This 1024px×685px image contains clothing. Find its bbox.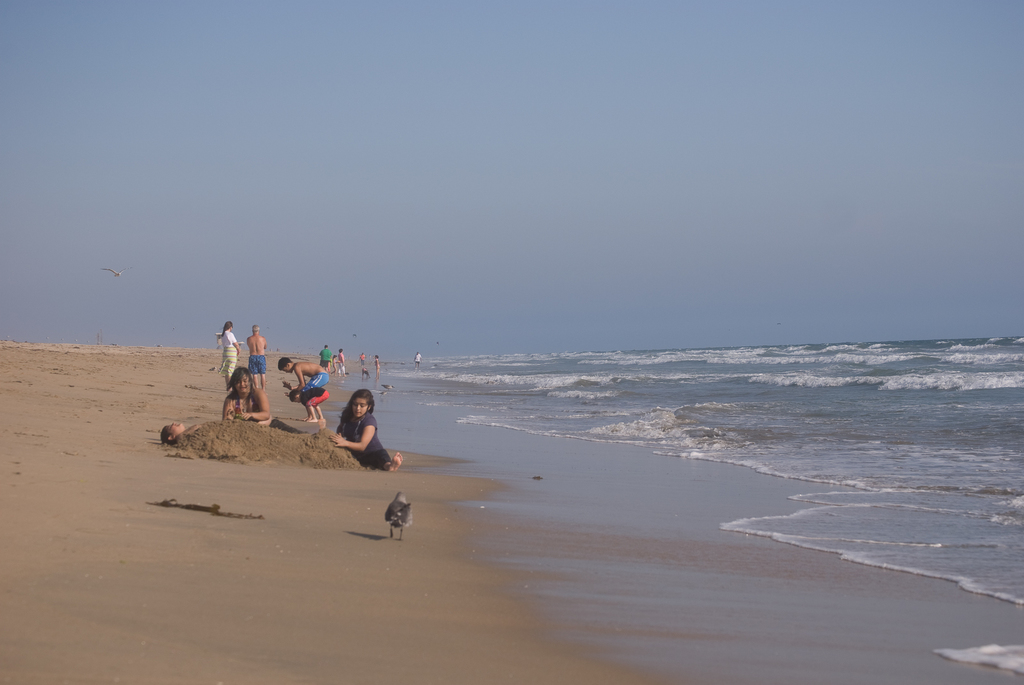
BBox(298, 383, 323, 403).
